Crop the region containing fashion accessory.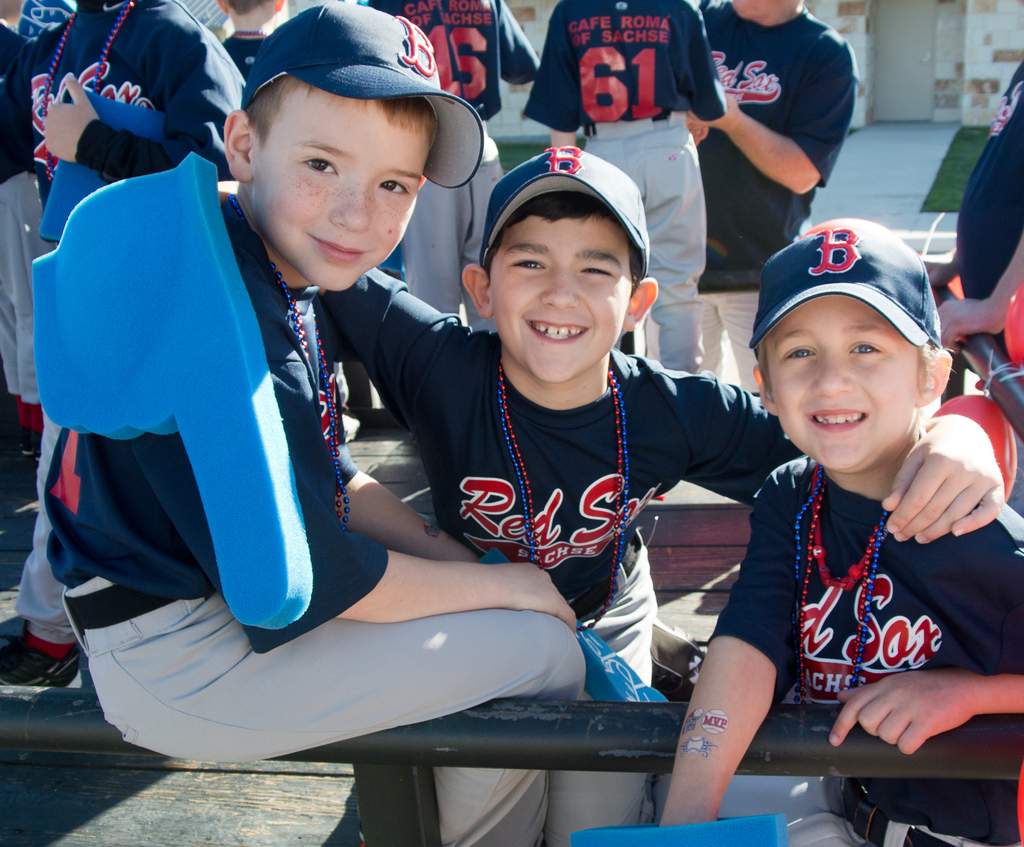
Crop region: 496, 366, 623, 631.
